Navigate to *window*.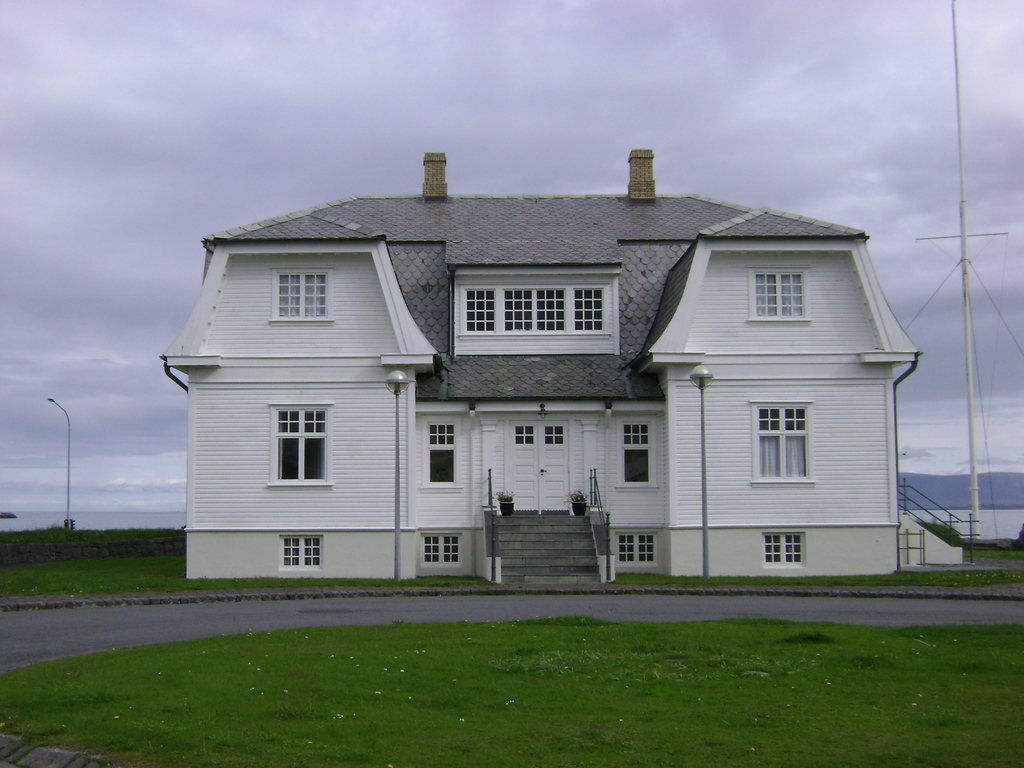
Navigation target: (267, 263, 332, 324).
